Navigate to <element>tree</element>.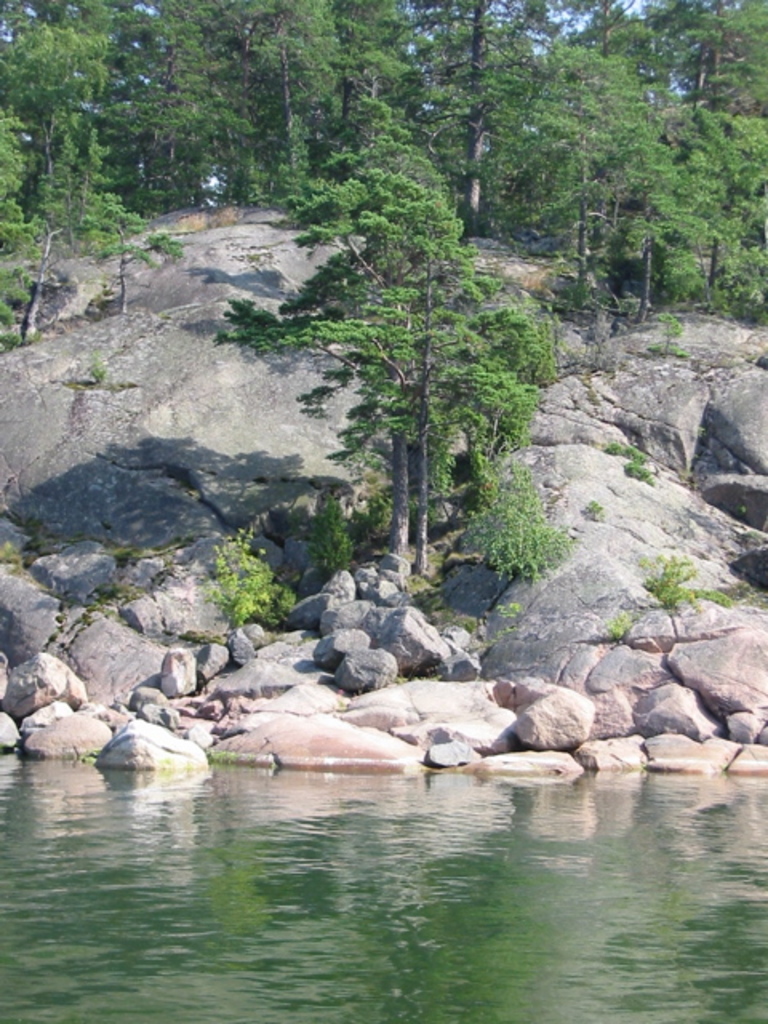
Navigation target: box=[253, 179, 563, 568].
